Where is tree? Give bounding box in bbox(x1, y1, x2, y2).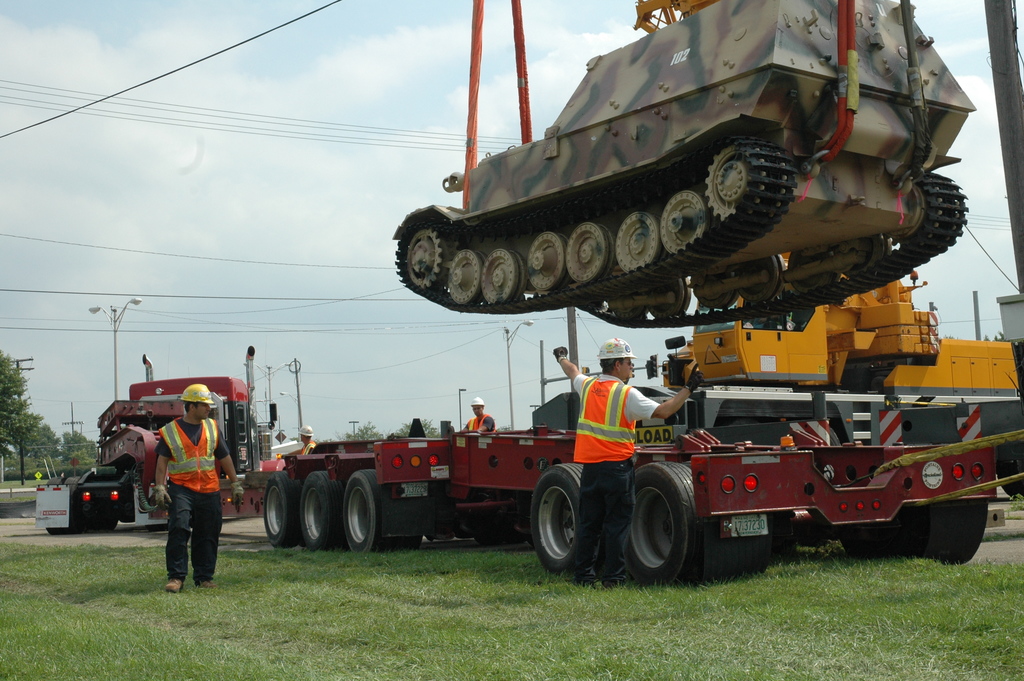
bbox(0, 352, 44, 490).
